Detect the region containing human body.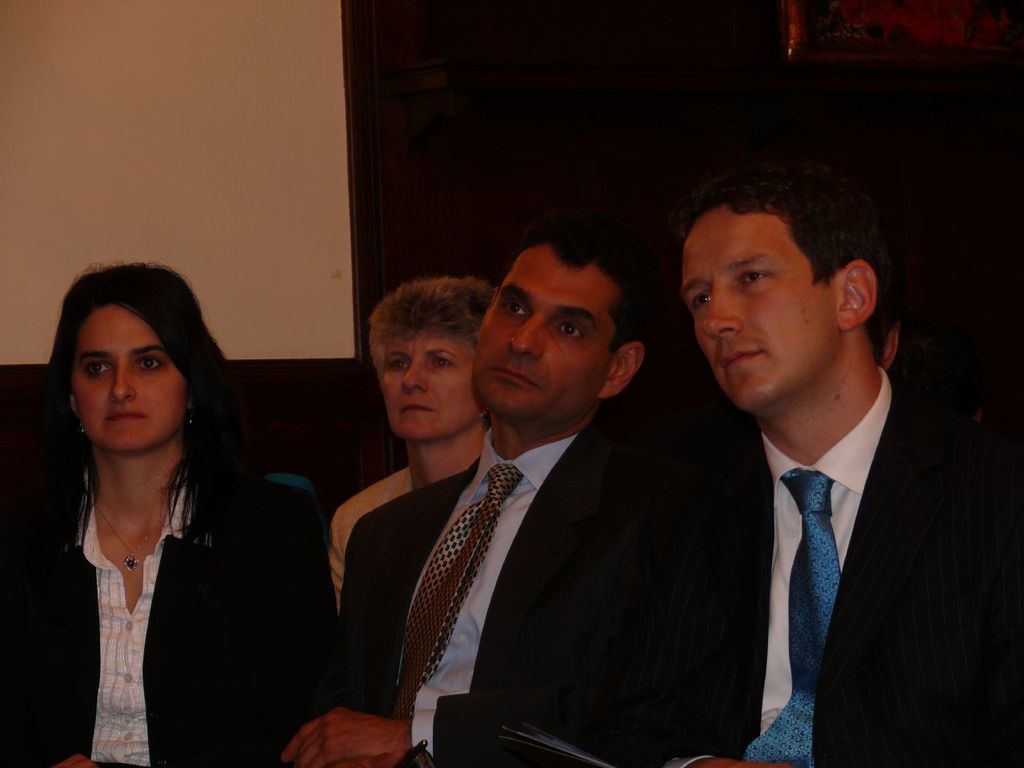
[536,160,1023,767].
